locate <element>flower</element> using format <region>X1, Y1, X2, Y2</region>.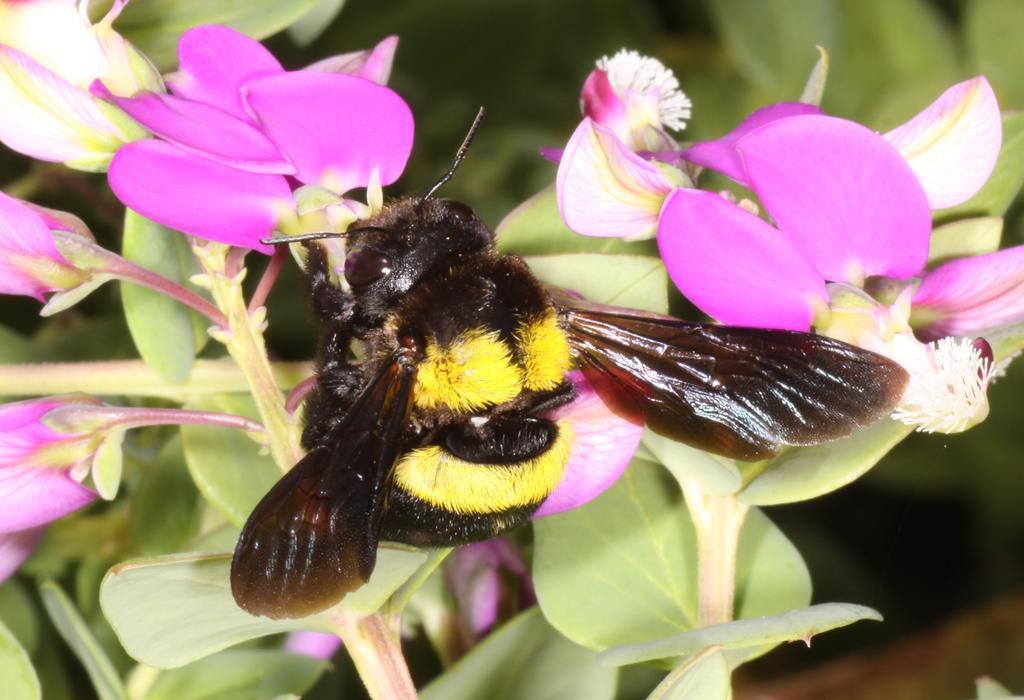
<region>0, 0, 172, 173</region>.
